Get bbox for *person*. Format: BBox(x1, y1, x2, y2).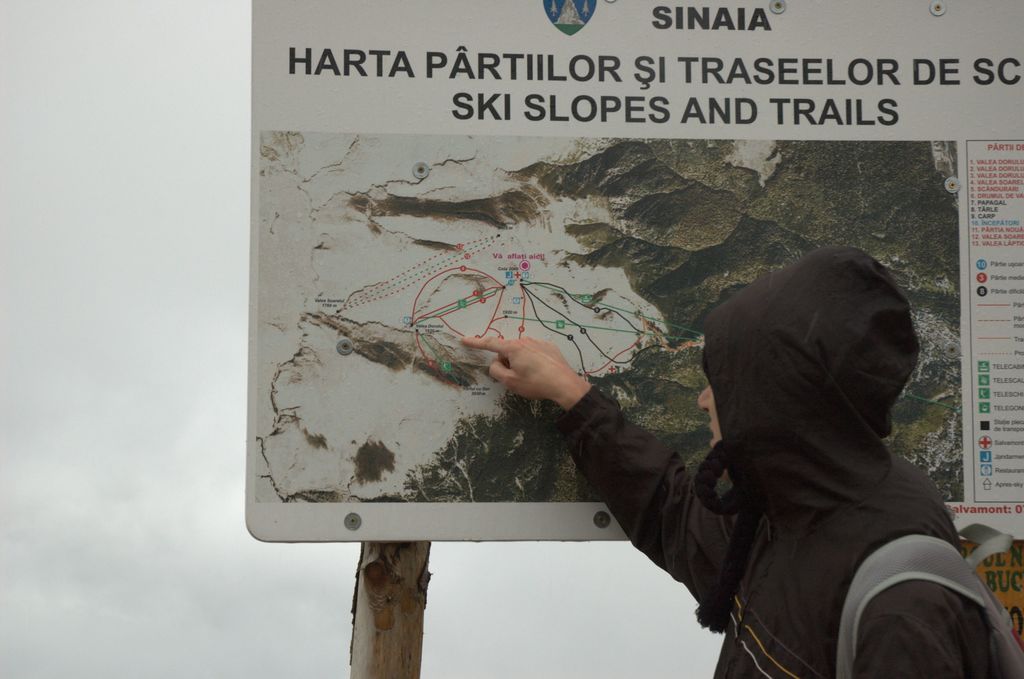
BBox(457, 245, 1023, 678).
